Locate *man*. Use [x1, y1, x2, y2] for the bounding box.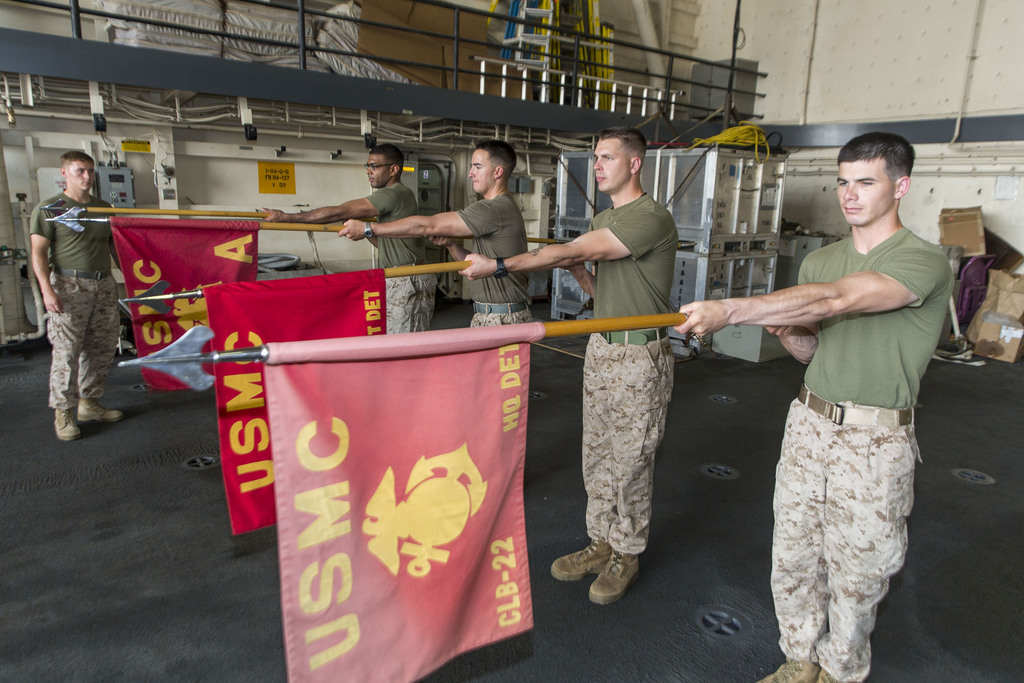
[31, 149, 127, 438].
